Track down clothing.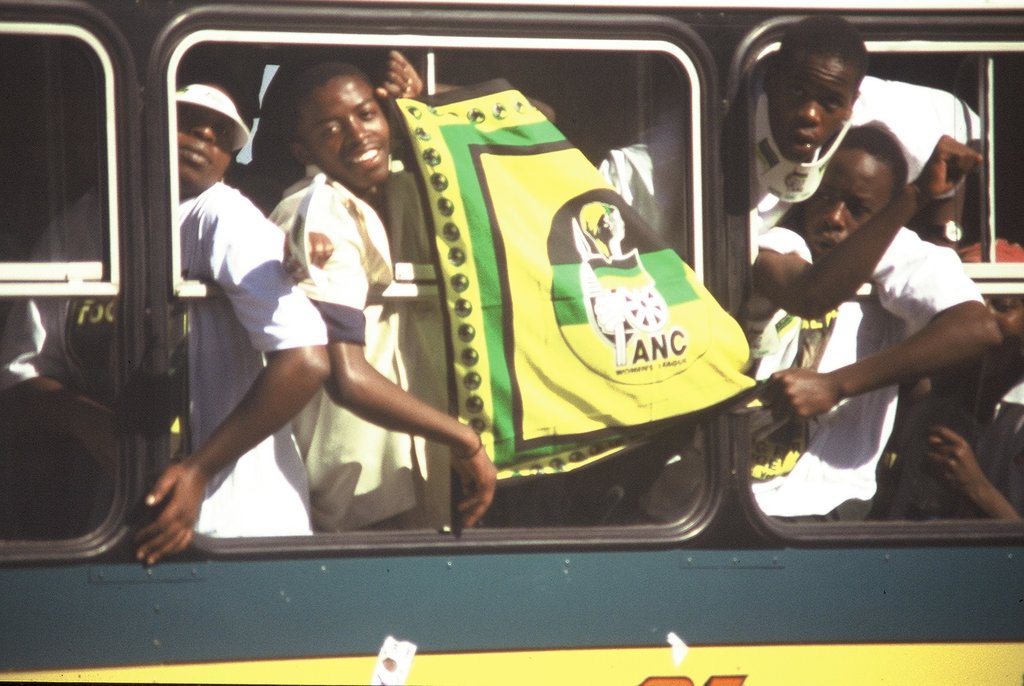
Tracked to 0,183,337,550.
